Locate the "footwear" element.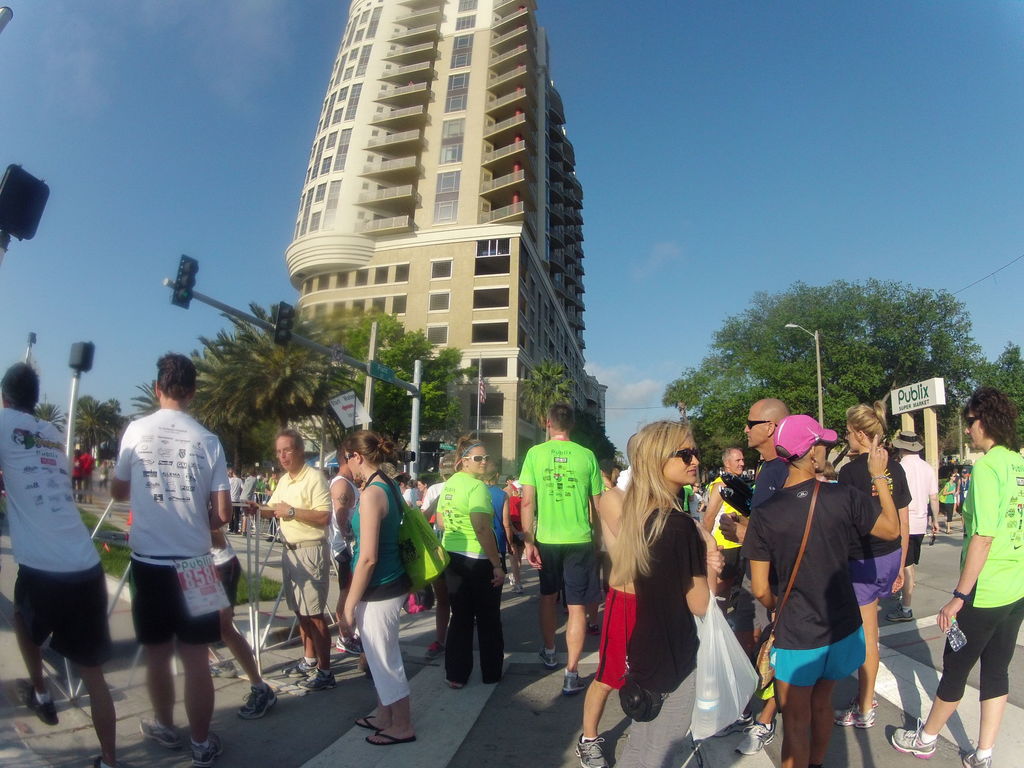
Element bbox: bbox=(711, 714, 756, 740).
